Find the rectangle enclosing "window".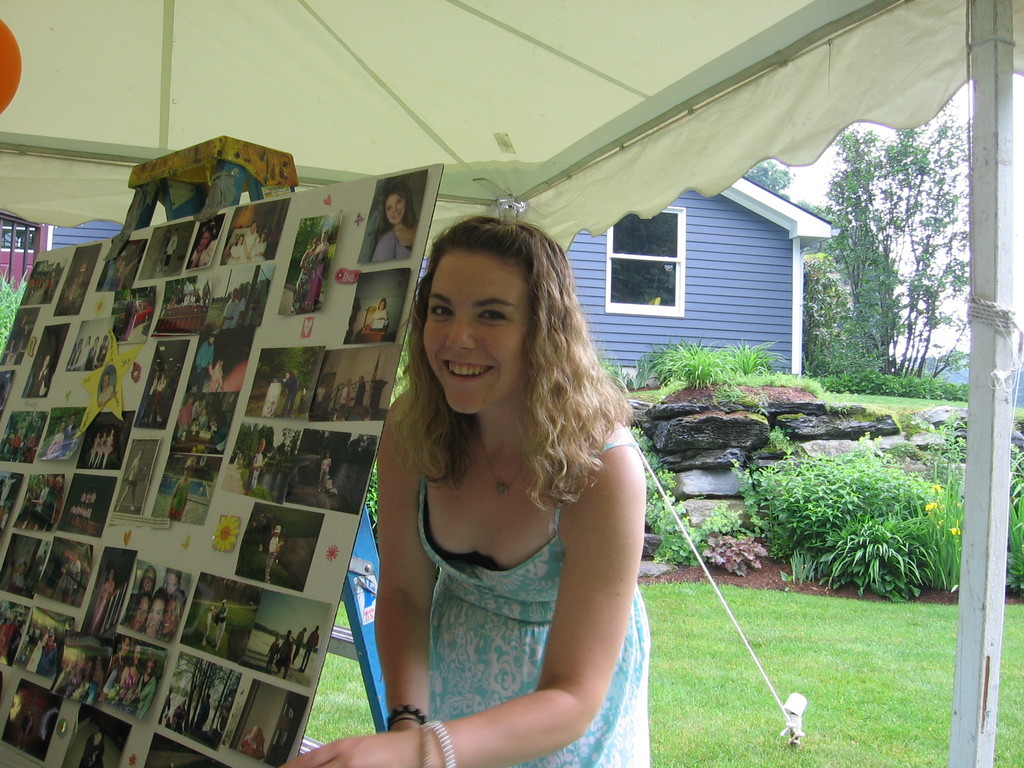
604,205,684,316.
